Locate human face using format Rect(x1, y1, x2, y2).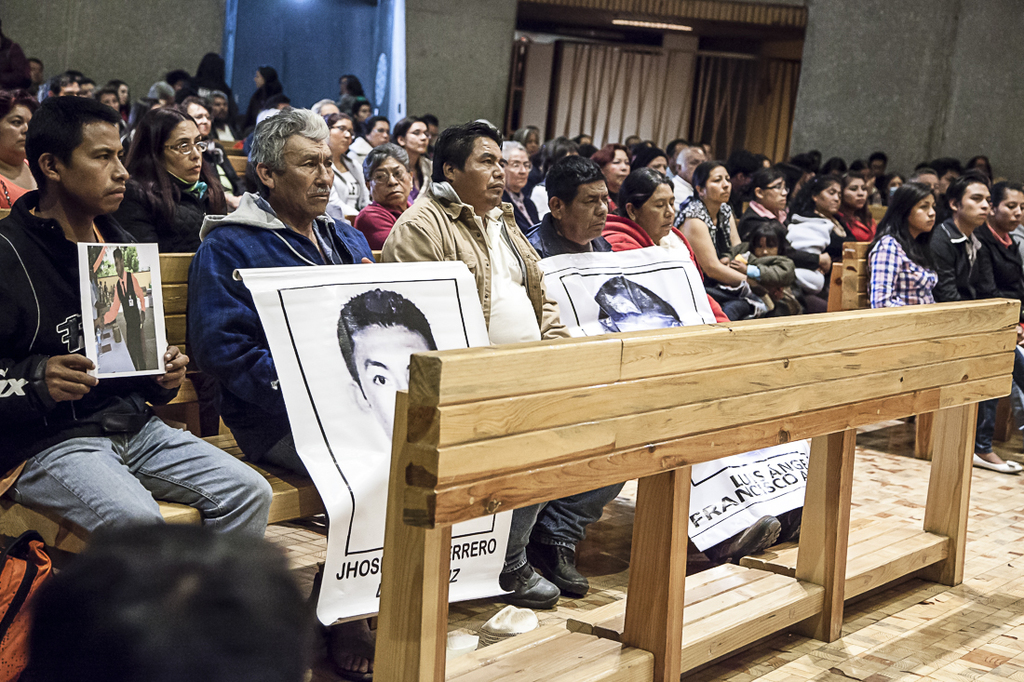
Rect(561, 177, 611, 238).
